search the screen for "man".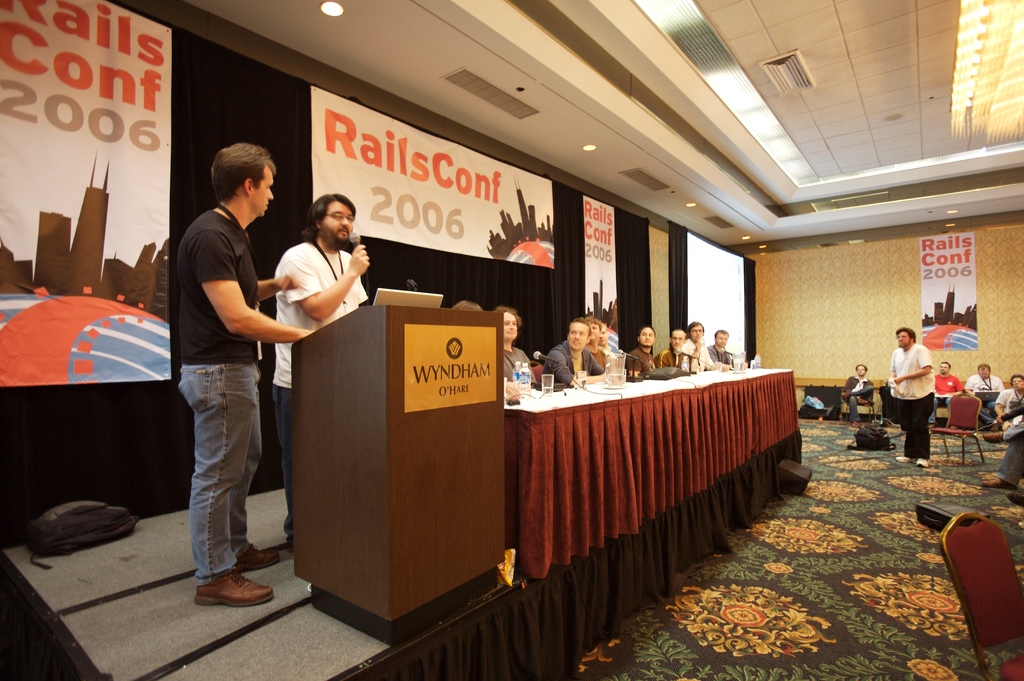
Found at bbox=[586, 316, 618, 376].
